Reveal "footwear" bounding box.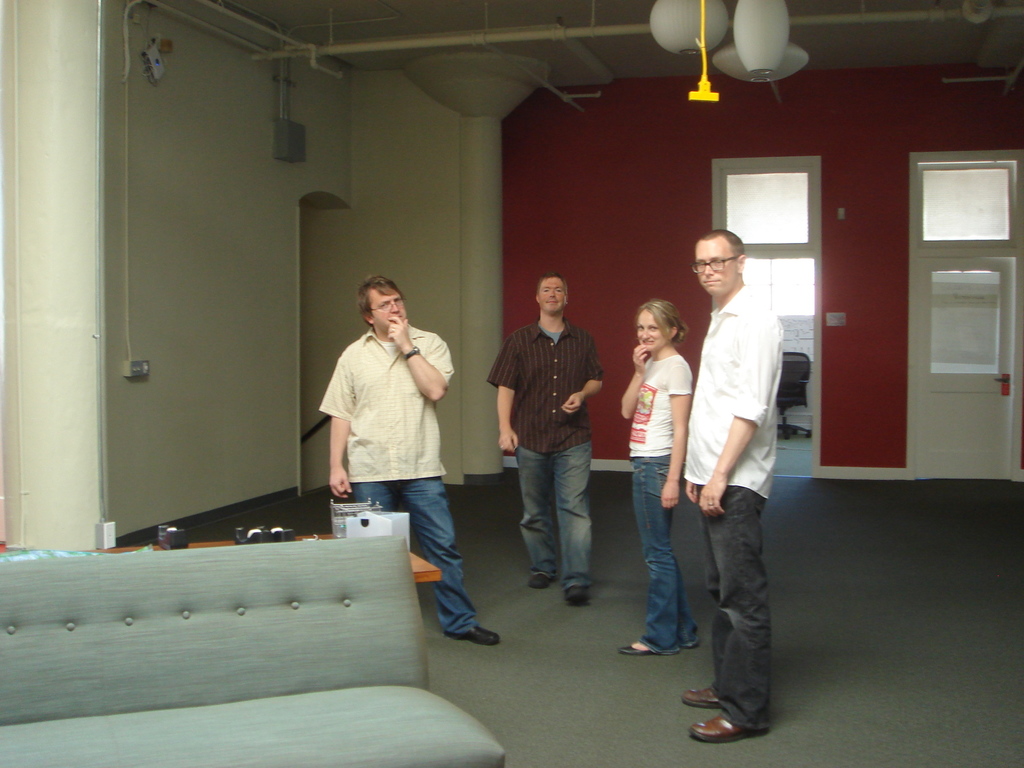
Revealed: crop(618, 636, 658, 661).
